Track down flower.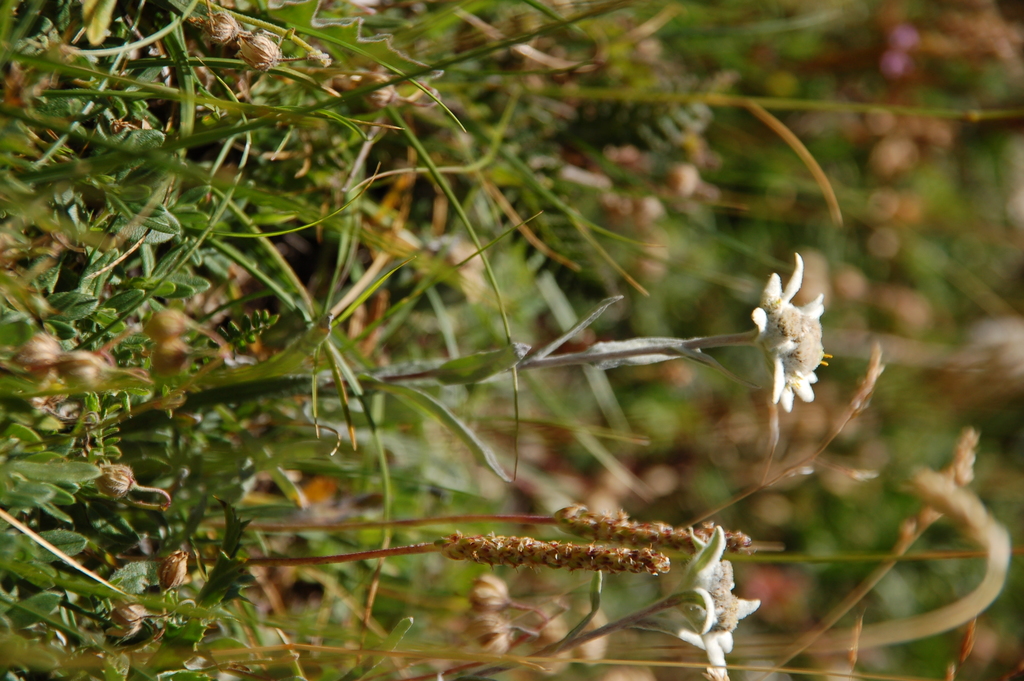
Tracked to [x1=755, y1=233, x2=849, y2=421].
